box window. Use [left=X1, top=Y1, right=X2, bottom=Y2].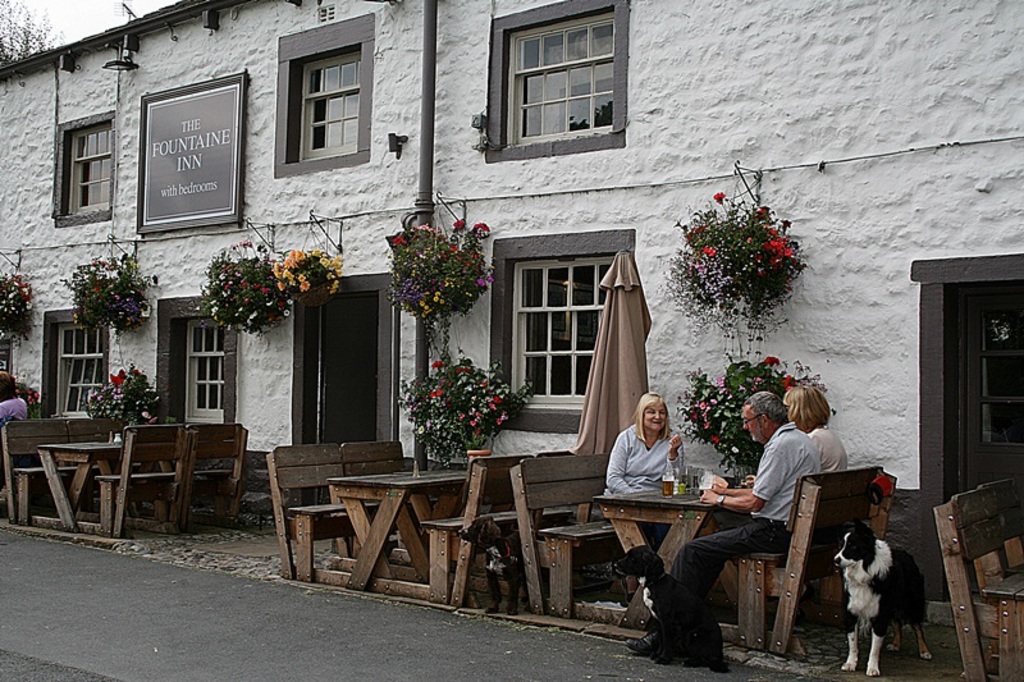
[left=502, top=224, right=625, bottom=412].
